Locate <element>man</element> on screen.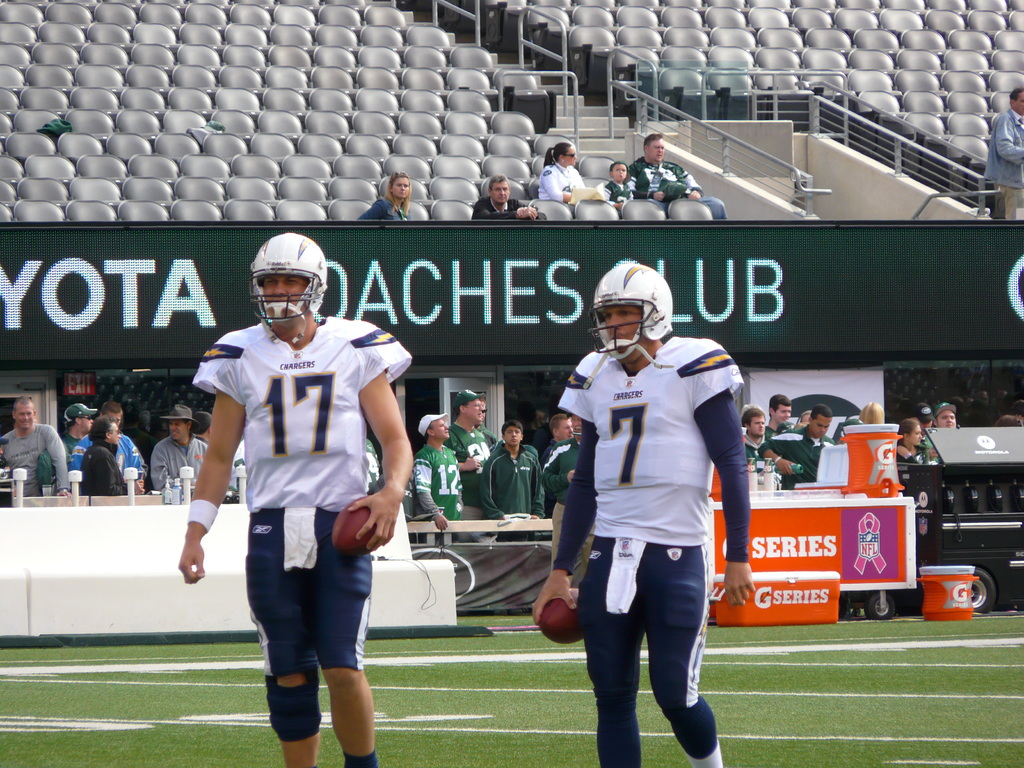
On screen at left=931, top=400, right=964, bottom=429.
